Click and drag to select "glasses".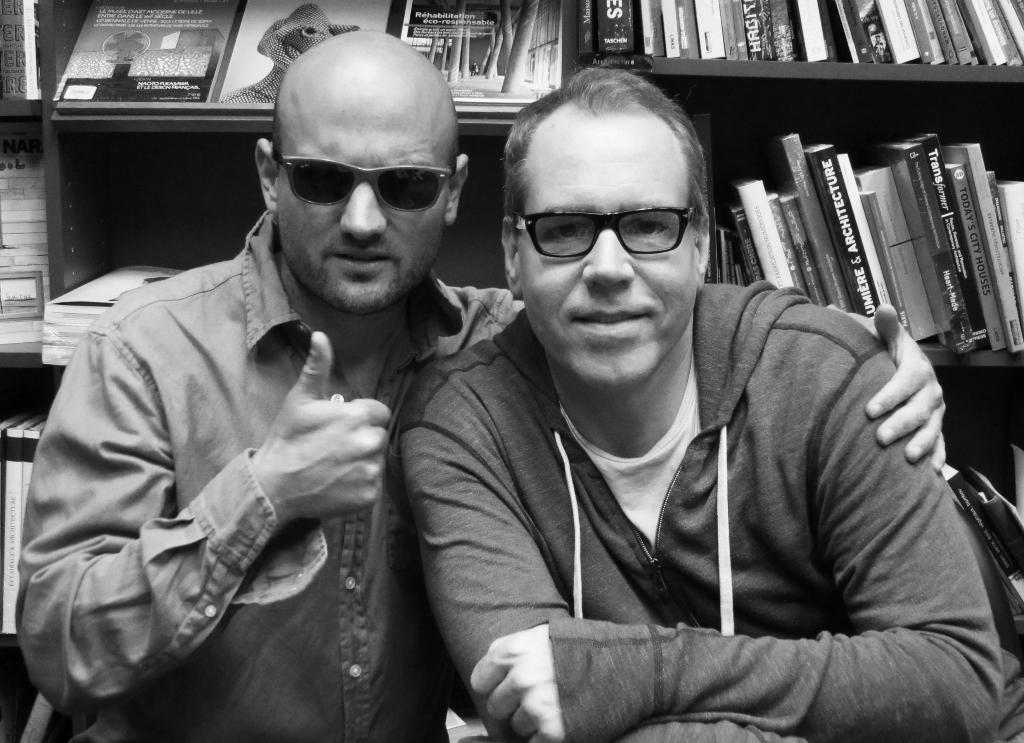
Selection: box=[268, 149, 461, 211].
